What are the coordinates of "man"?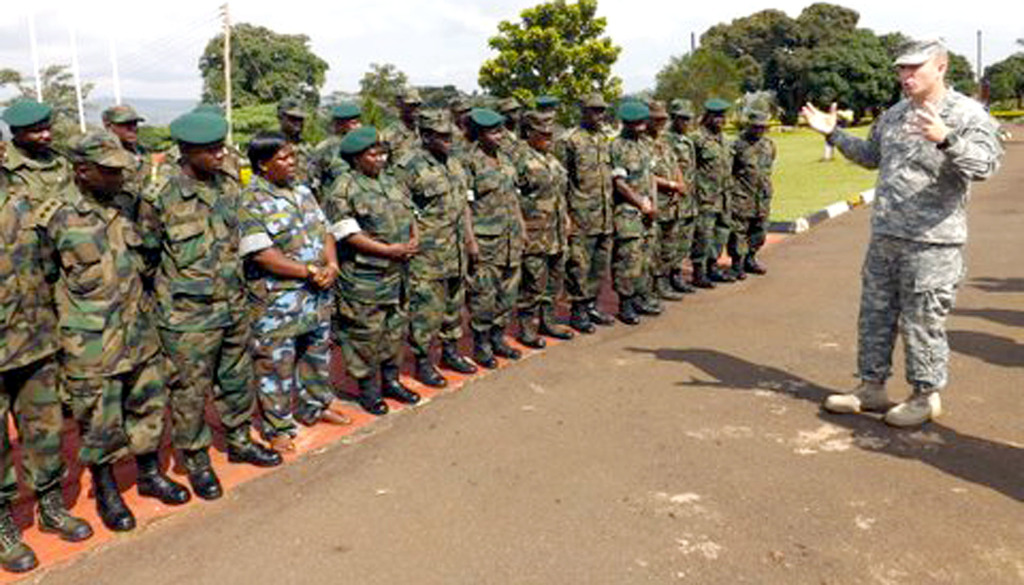
bbox=(399, 112, 481, 381).
